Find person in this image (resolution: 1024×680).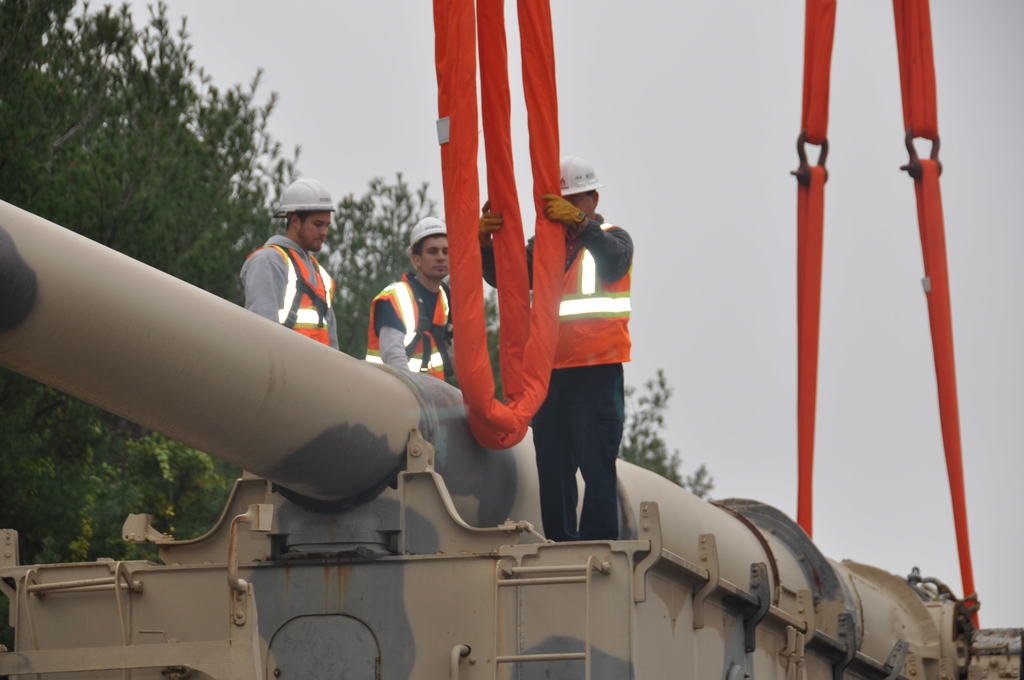
select_region(477, 160, 632, 542).
